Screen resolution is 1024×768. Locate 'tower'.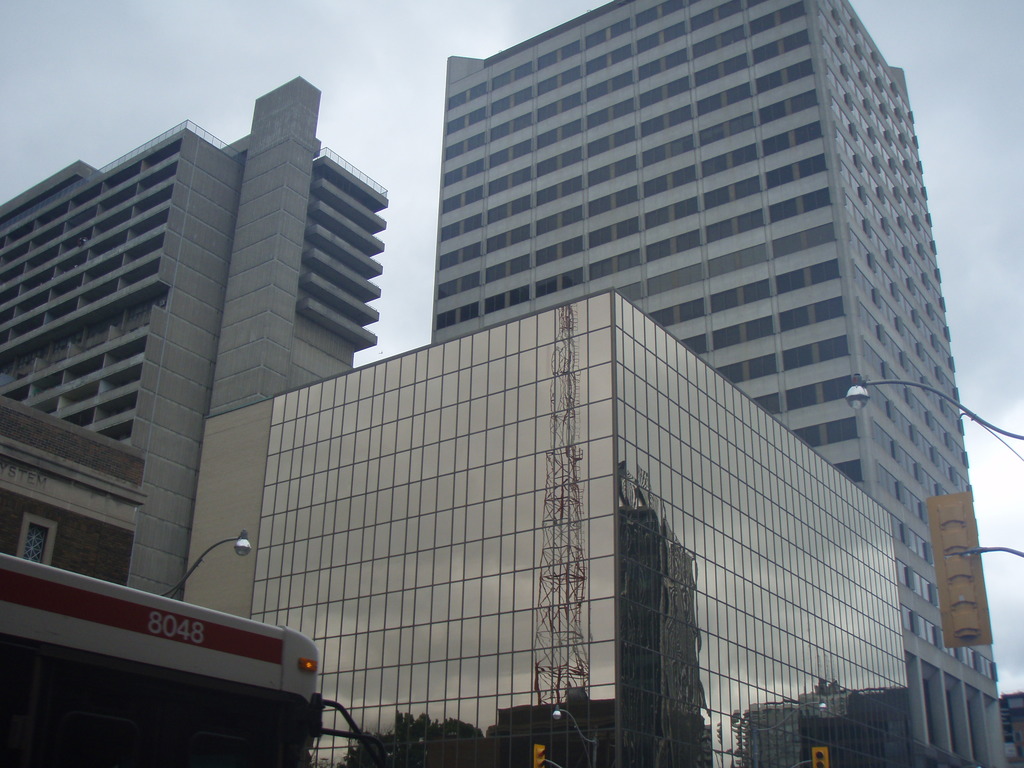
l=186, t=282, r=916, b=767.
